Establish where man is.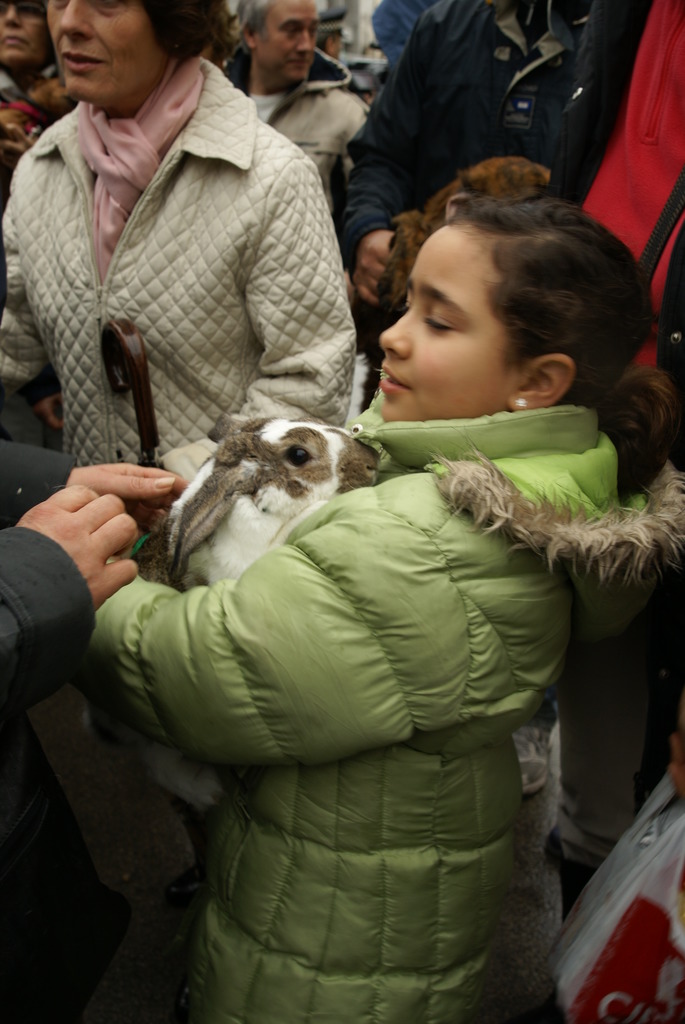
Established at box=[329, 0, 657, 306].
